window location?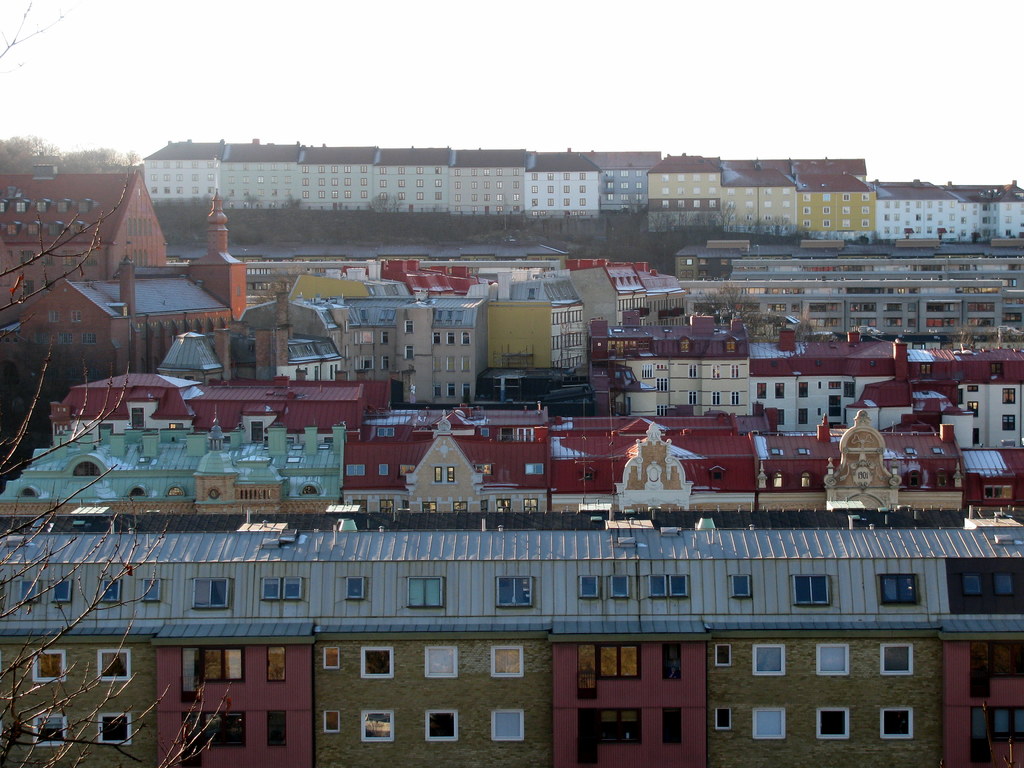
<region>96, 648, 128, 678</region>
